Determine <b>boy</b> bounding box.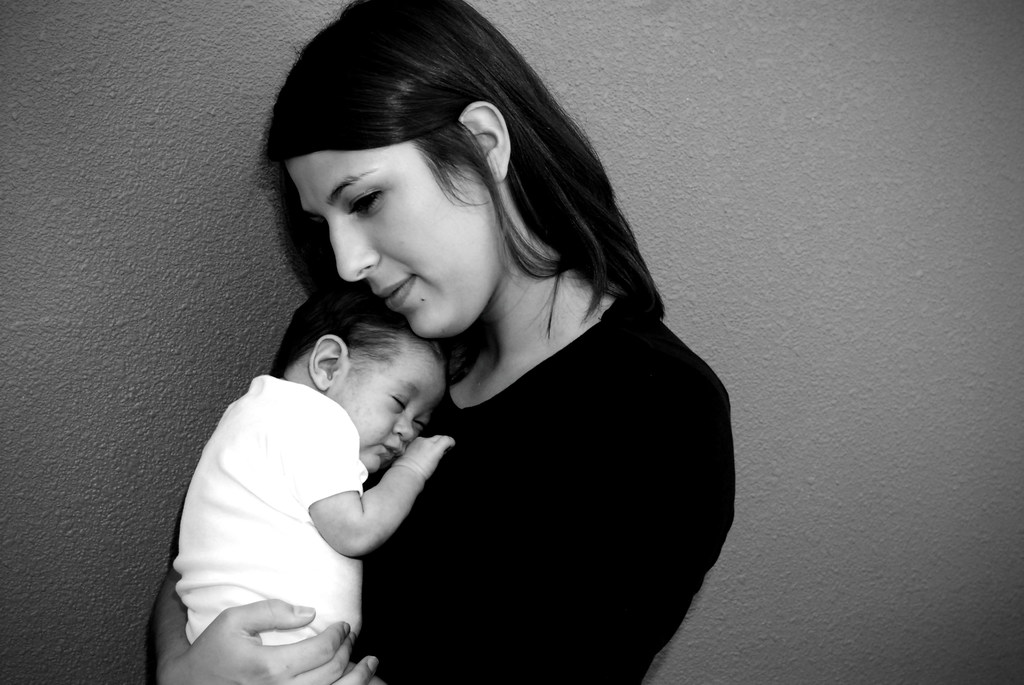
Determined: bbox=(150, 203, 471, 665).
